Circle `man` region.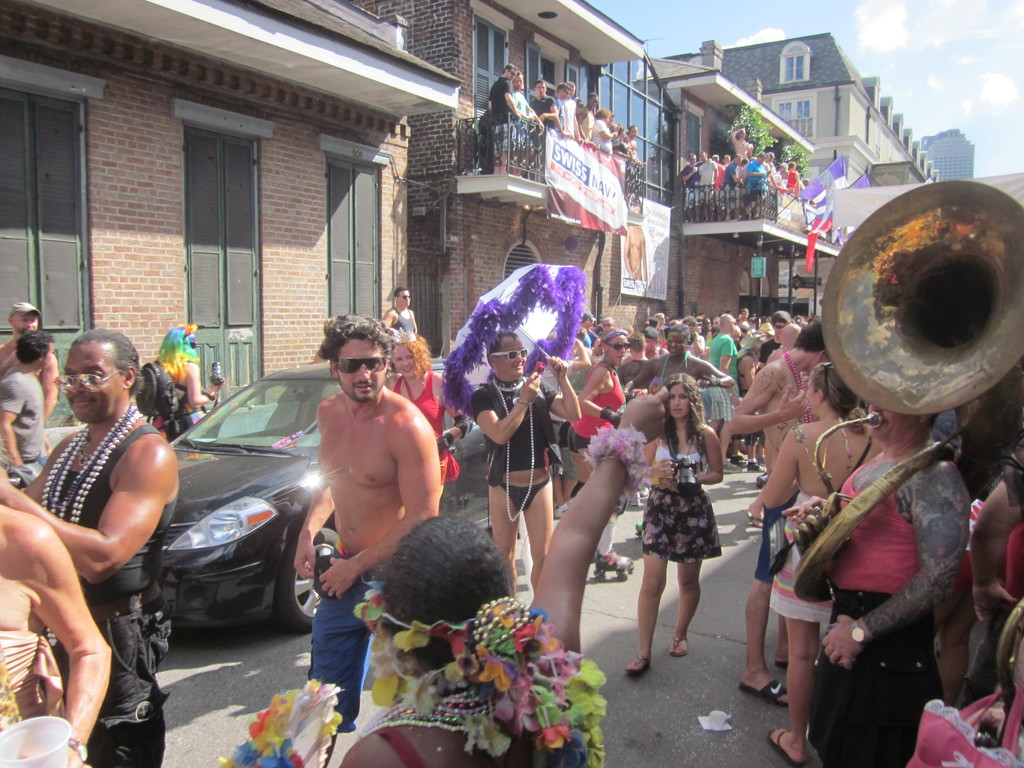
Region: <region>0, 327, 52, 486</region>.
